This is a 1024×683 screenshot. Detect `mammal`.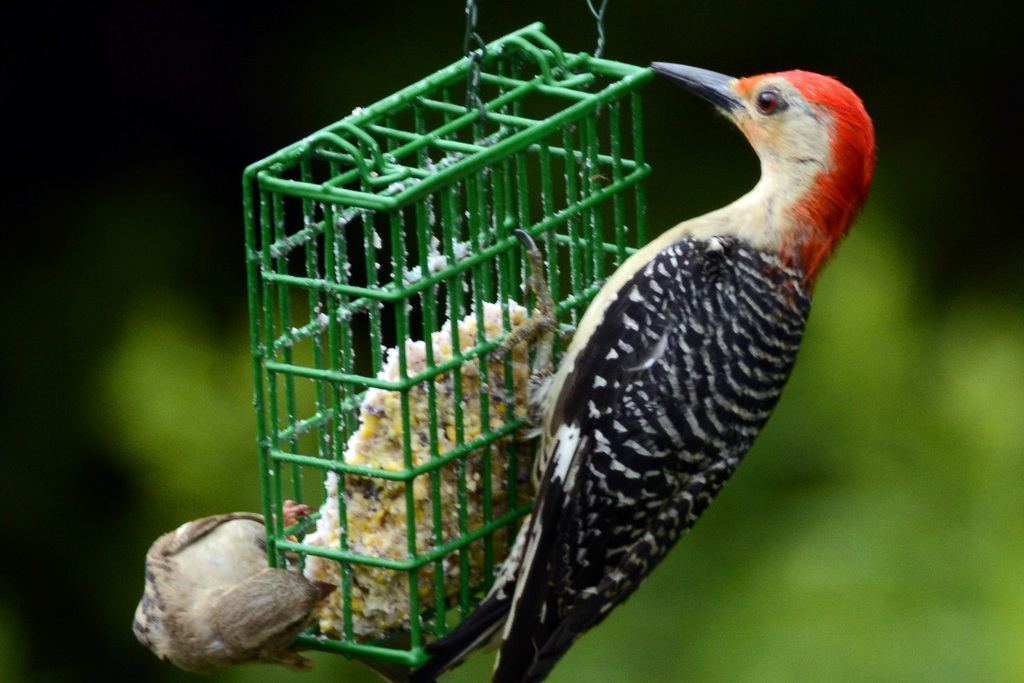
bbox=[417, 58, 874, 682].
